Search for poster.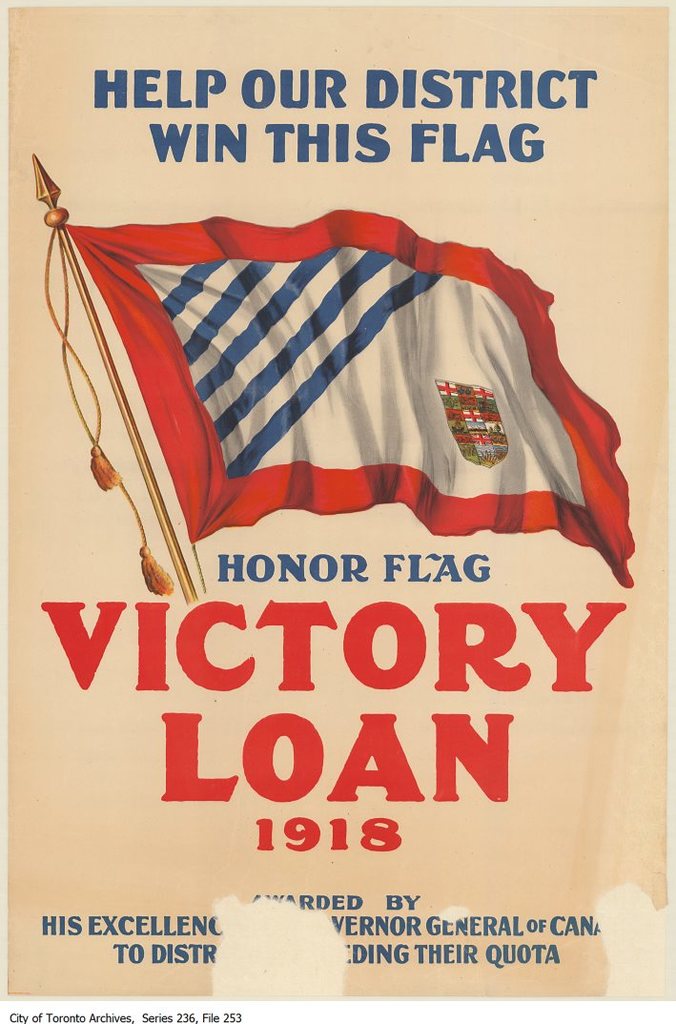
Found at 10 7 675 1013.
